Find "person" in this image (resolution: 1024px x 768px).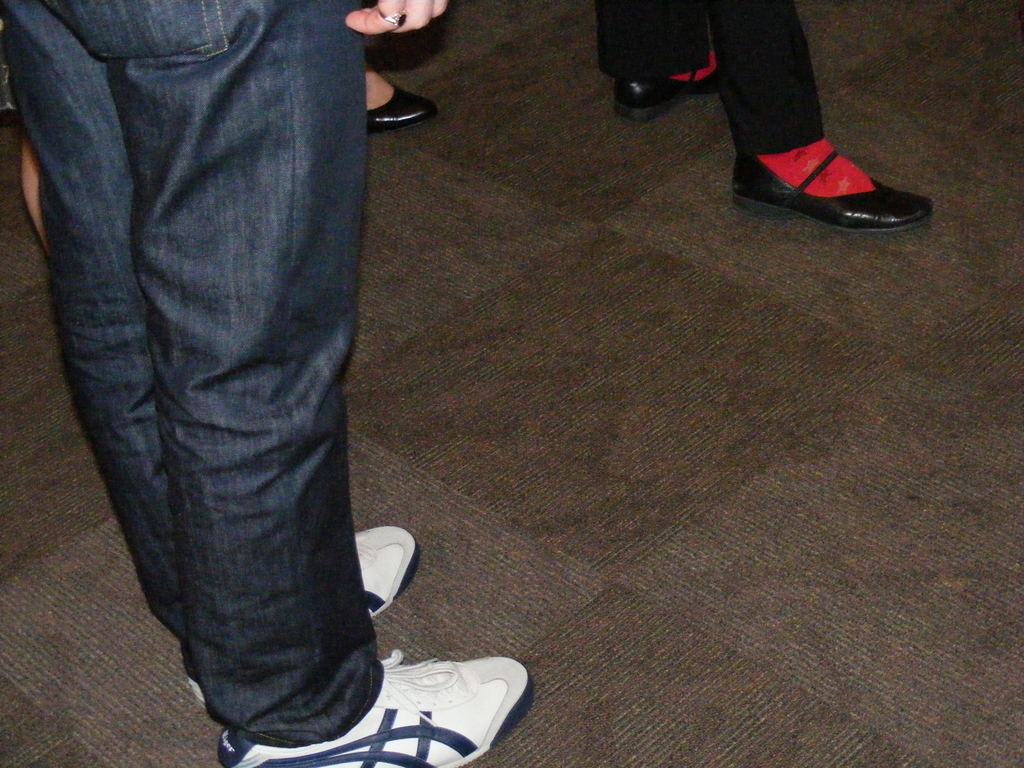
crop(0, 0, 535, 767).
